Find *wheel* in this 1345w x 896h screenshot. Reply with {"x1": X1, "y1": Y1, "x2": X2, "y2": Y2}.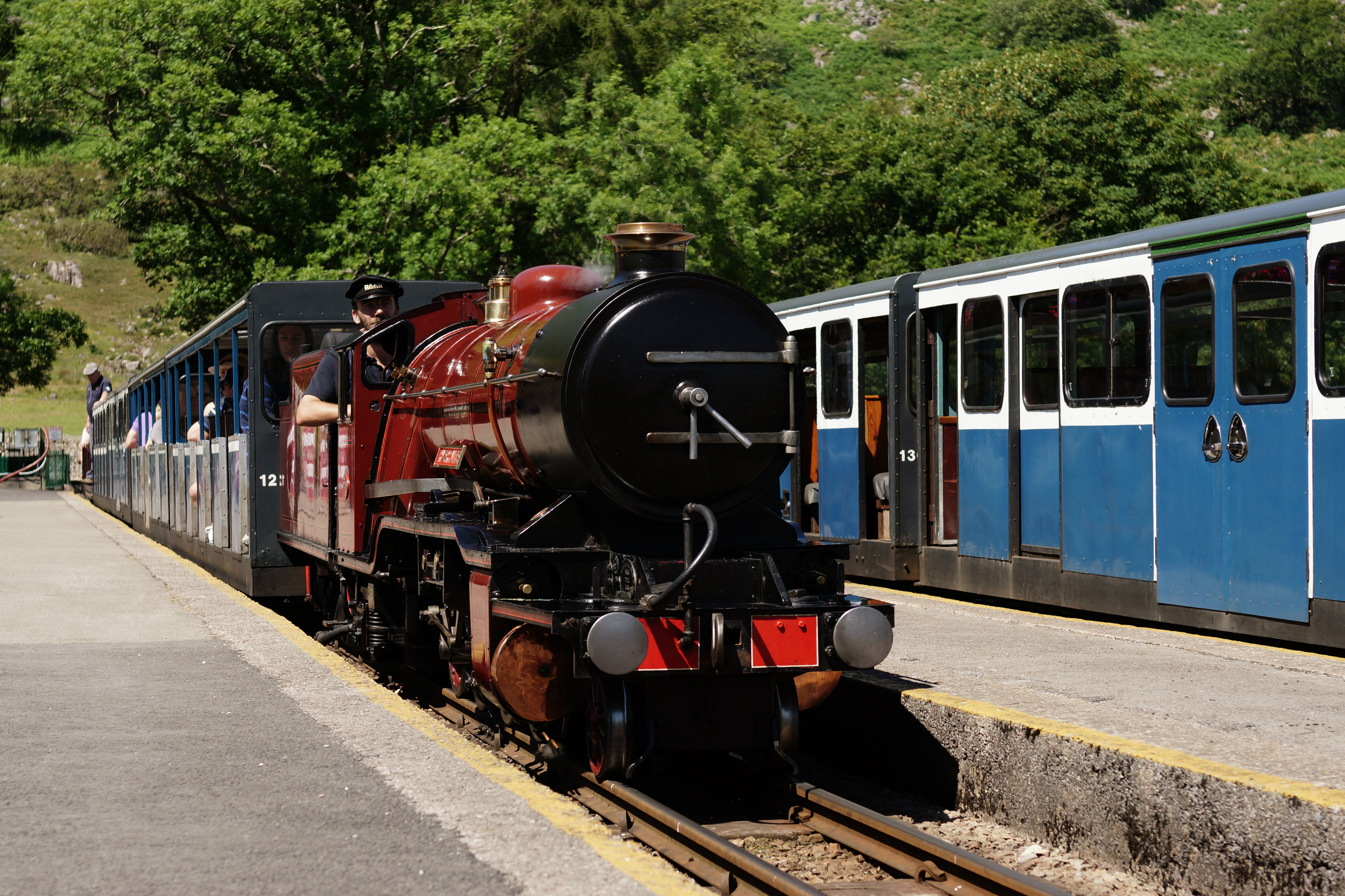
{"x1": 194, "y1": 229, "x2": 211, "y2": 263}.
